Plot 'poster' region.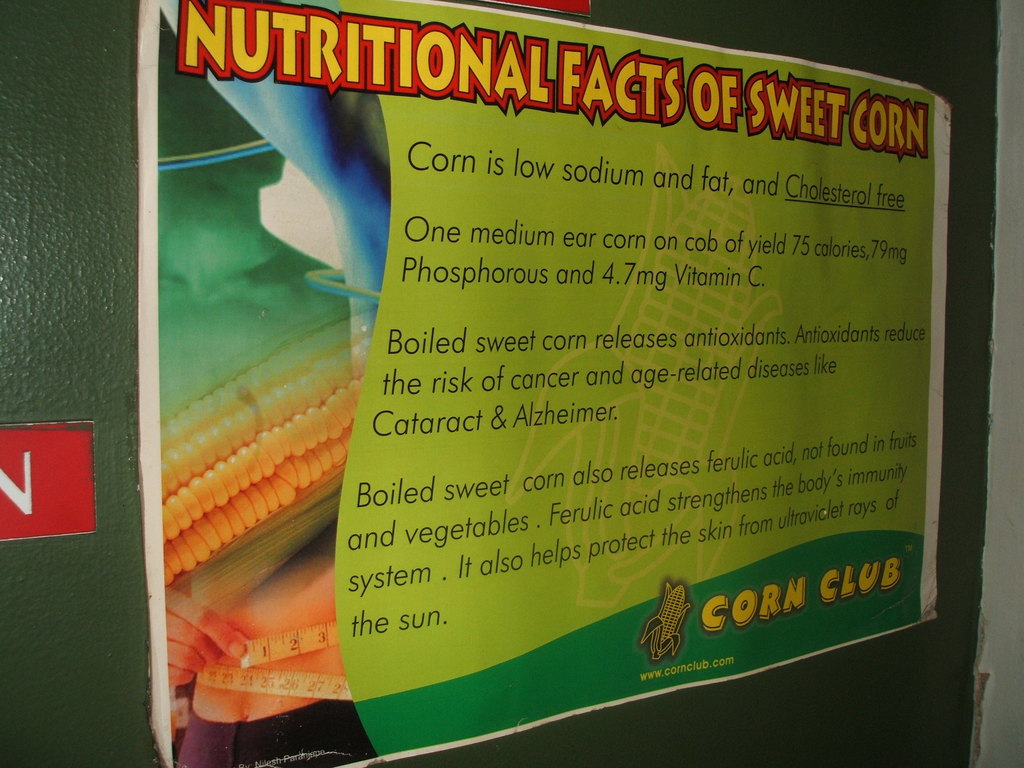
Plotted at <bbox>134, 0, 952, 767</bbox>.
